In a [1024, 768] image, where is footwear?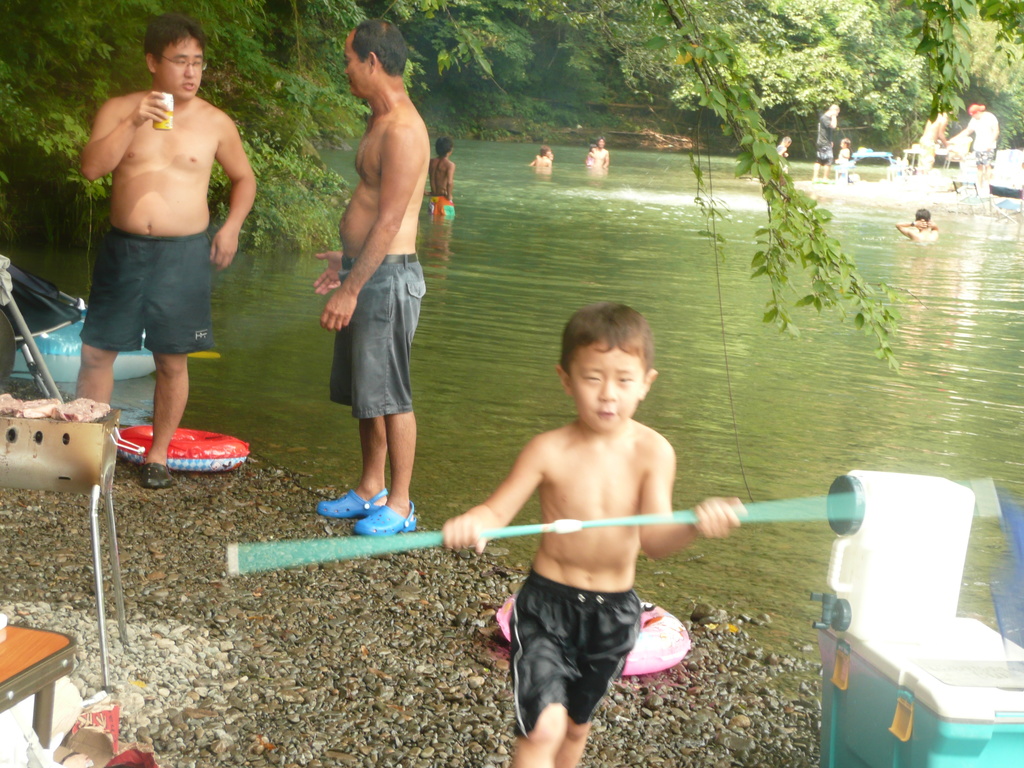
[left=319, top=482, right=382, bottom=516].
